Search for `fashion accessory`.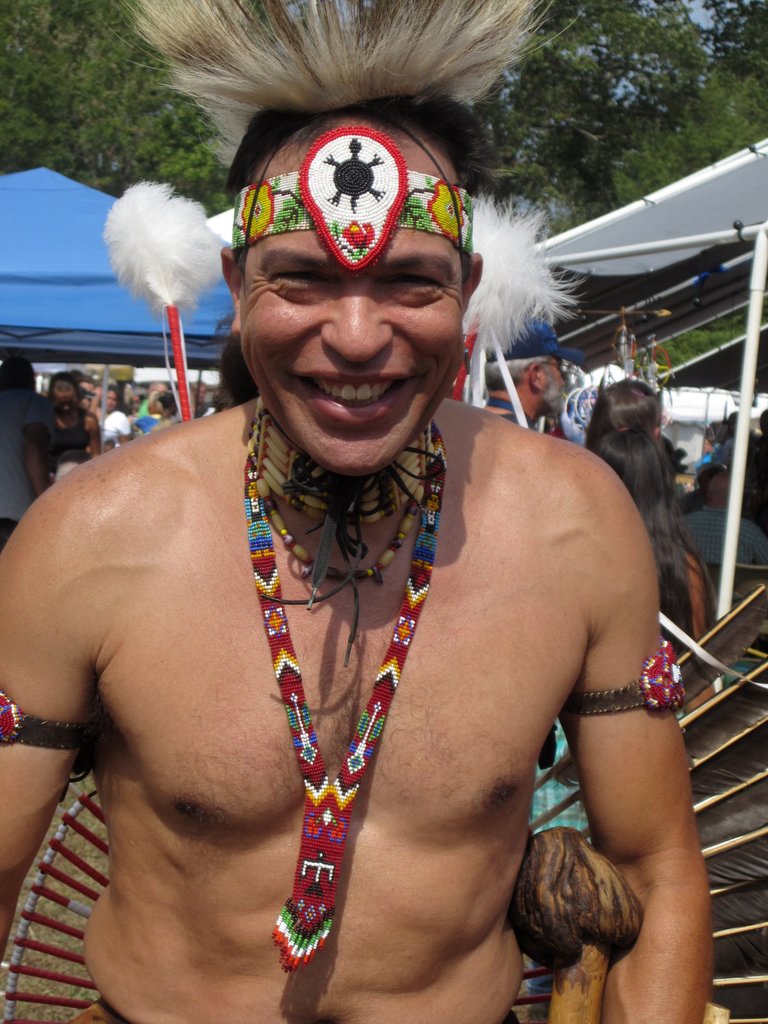
Found at bbox=[0, 684, 94, 753].
